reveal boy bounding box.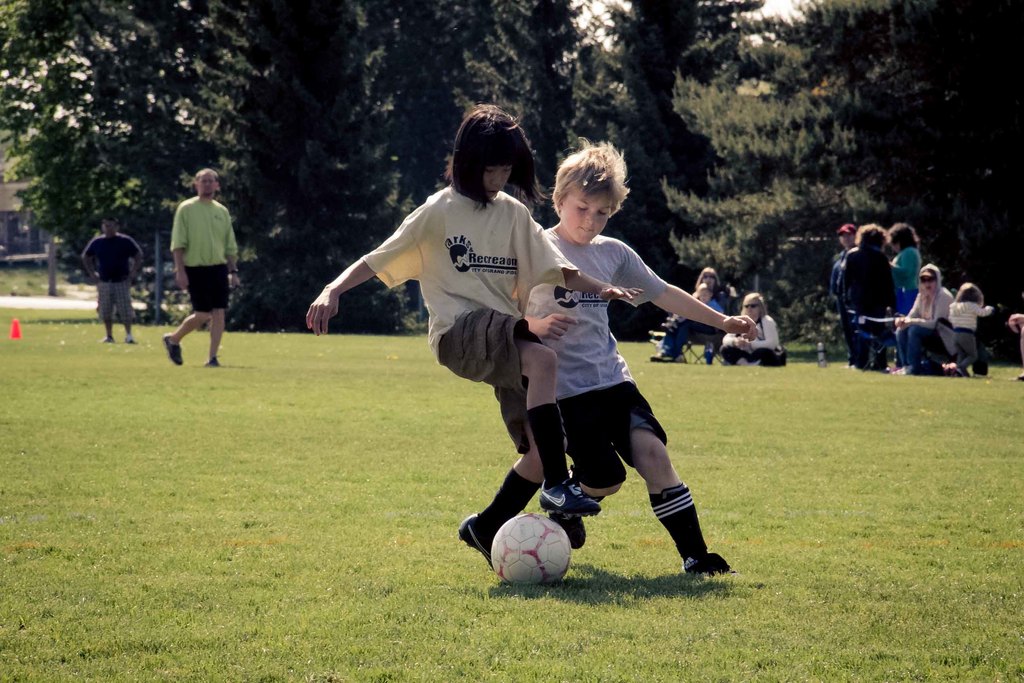
Revealed: (x1=303, y1=86, x2=639, y2=579).
